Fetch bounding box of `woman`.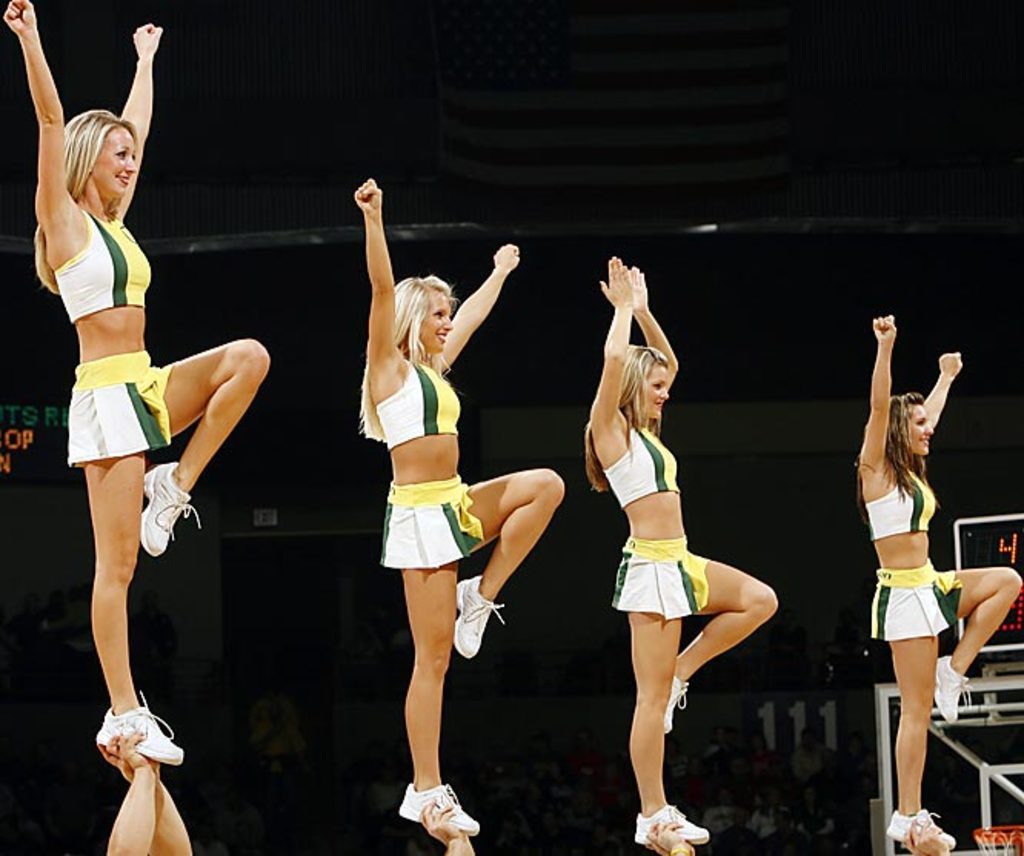
Bbox: 583,249,781,851.
